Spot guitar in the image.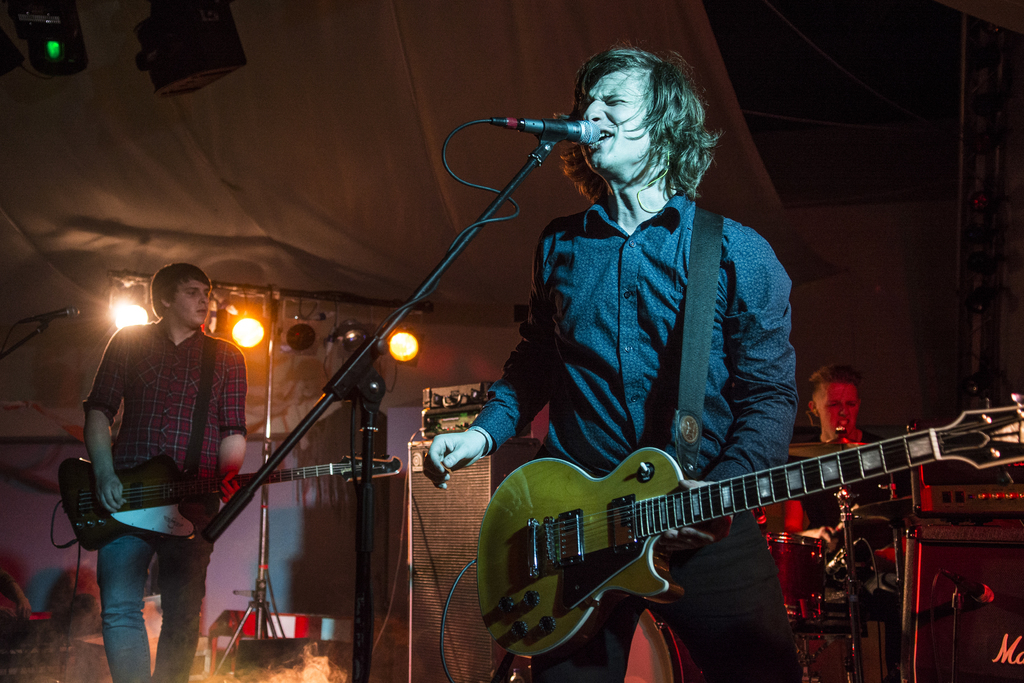
guitar found at [59,447,412,564].
